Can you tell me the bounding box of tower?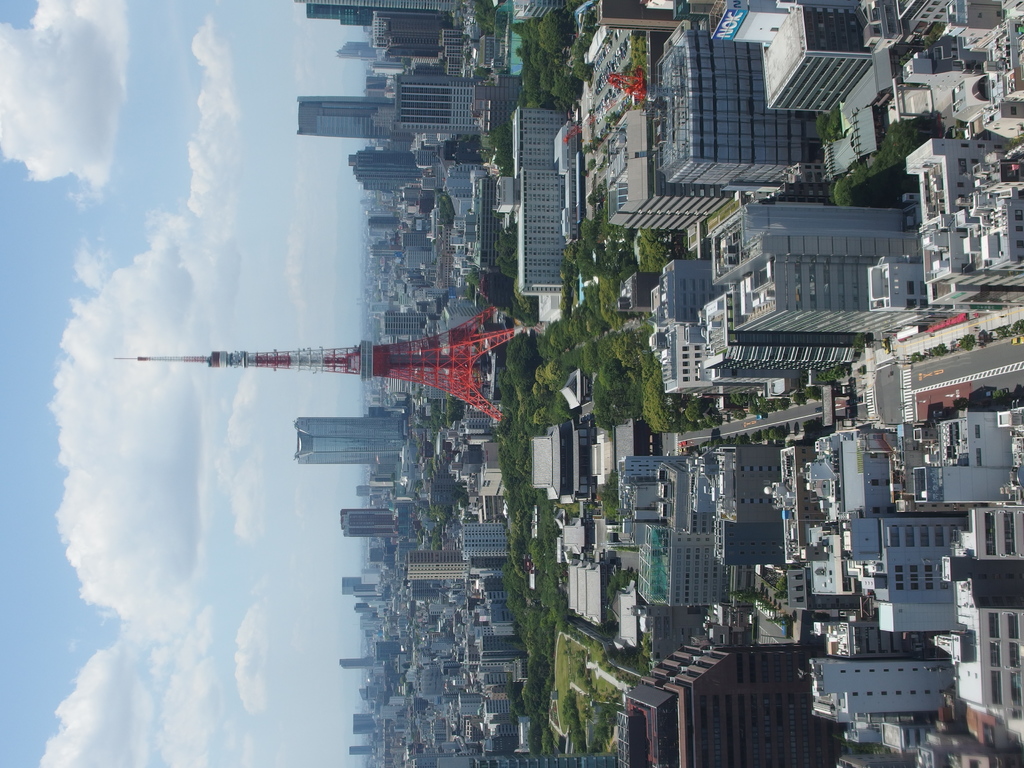
[293,90,424,137].
